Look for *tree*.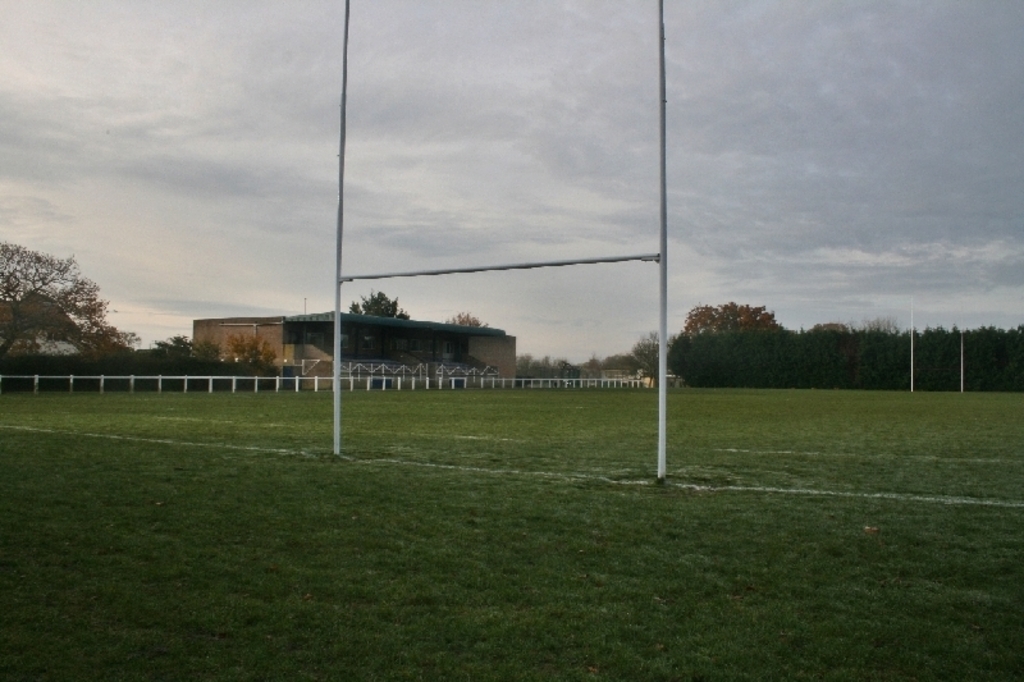
Found: crop(146, 333, 218, 372).
